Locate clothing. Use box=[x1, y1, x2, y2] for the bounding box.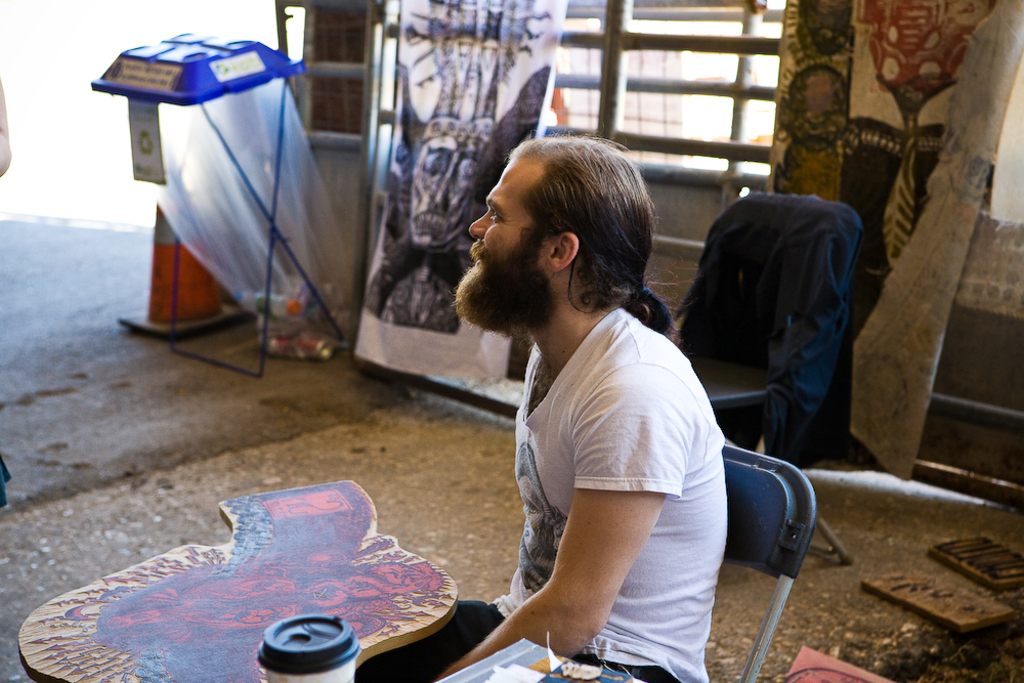
box=[659, 191, 865, 472].
